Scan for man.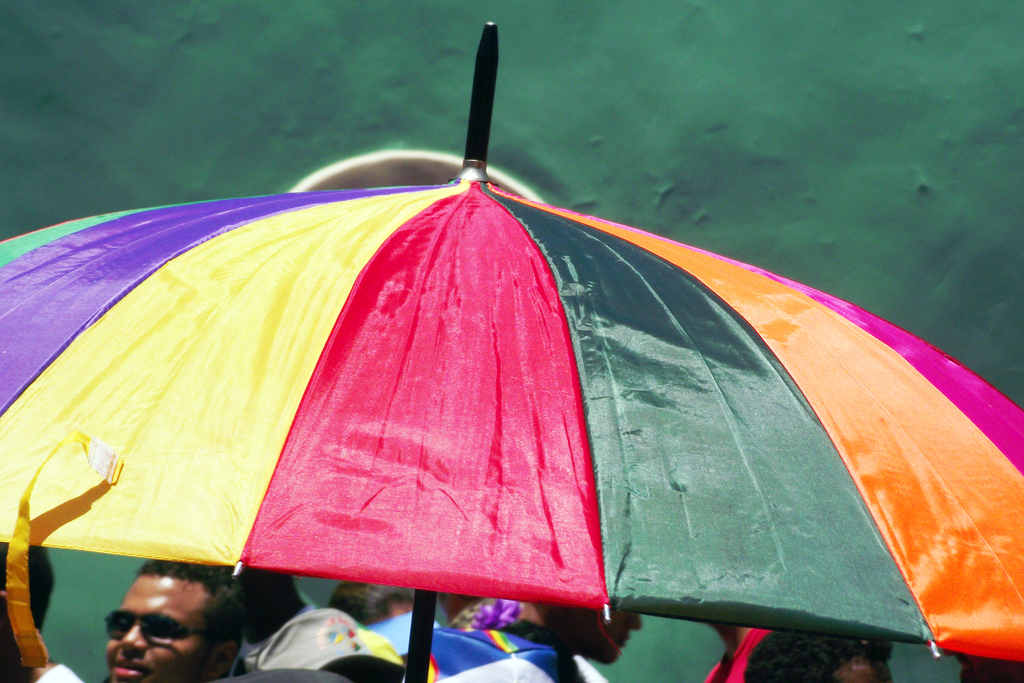
Scan result: crop(428, 597, 646, 682).
